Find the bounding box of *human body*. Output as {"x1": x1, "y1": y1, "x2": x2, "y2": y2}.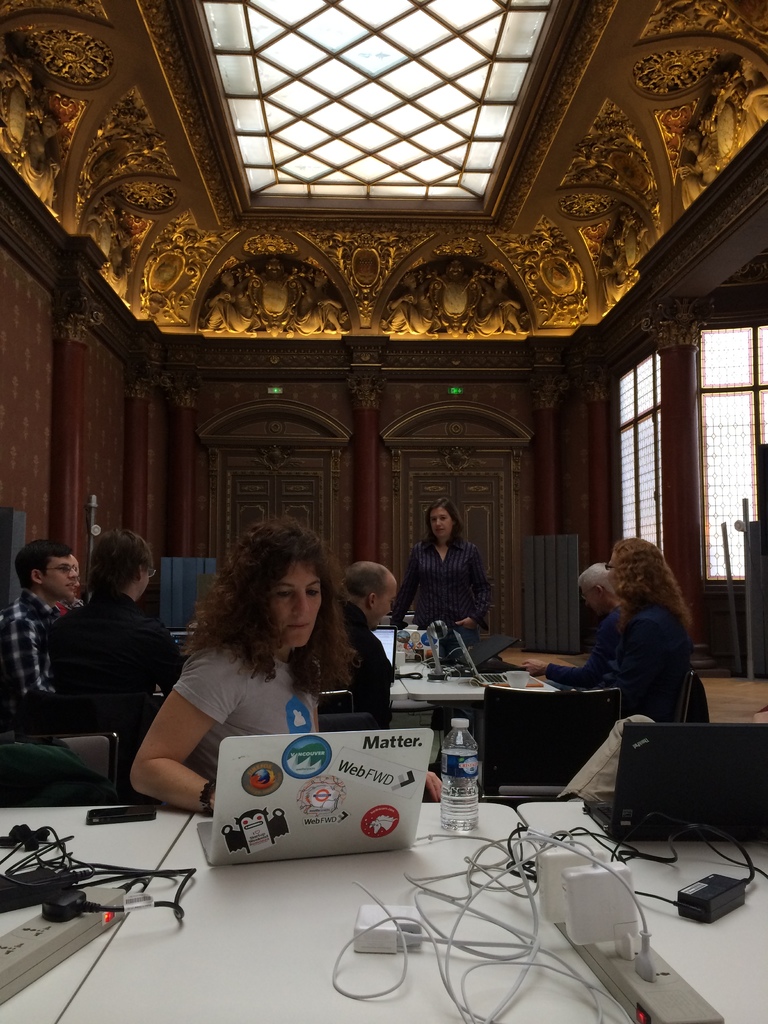
{"x1": 605, "y1": 600, "x2": 714, "y2": 729}.
